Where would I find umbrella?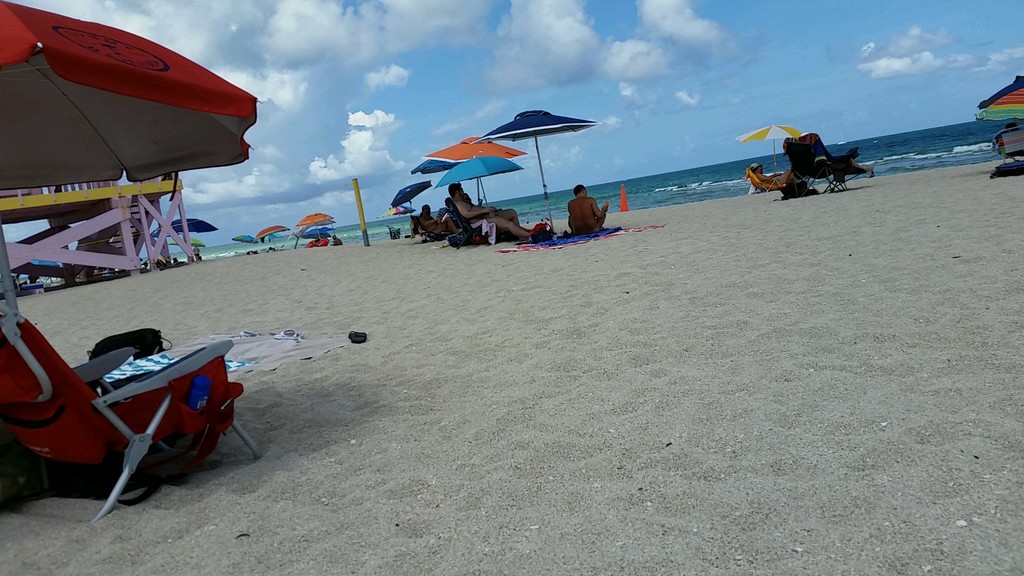
At <bbox>257, 225, 285, 247</bbox>.
